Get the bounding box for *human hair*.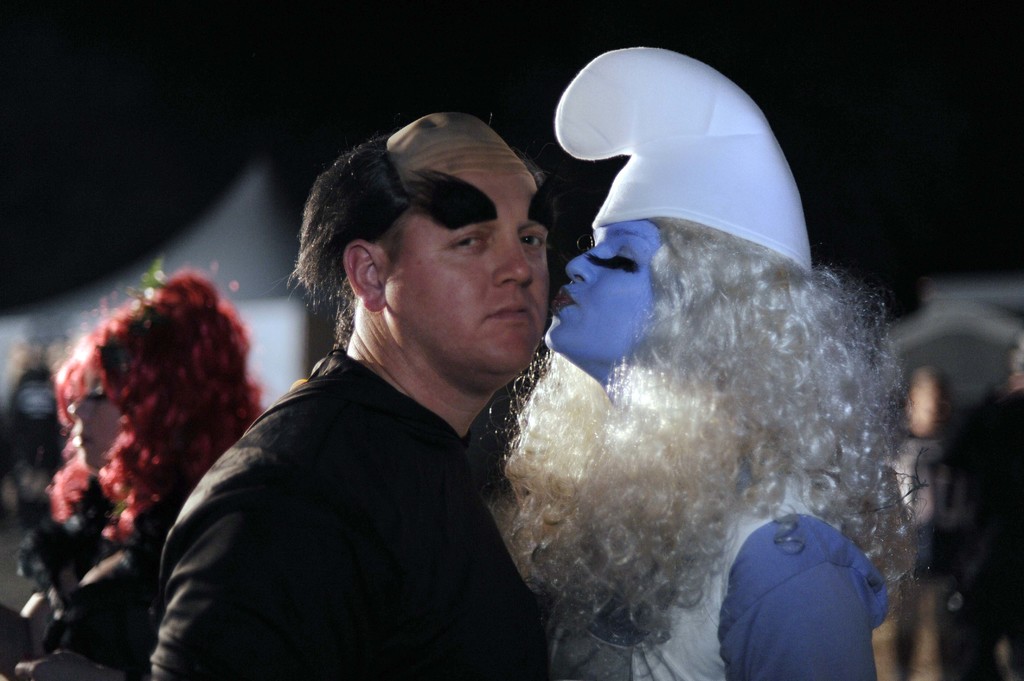
box(306, 120, 562, 374).
